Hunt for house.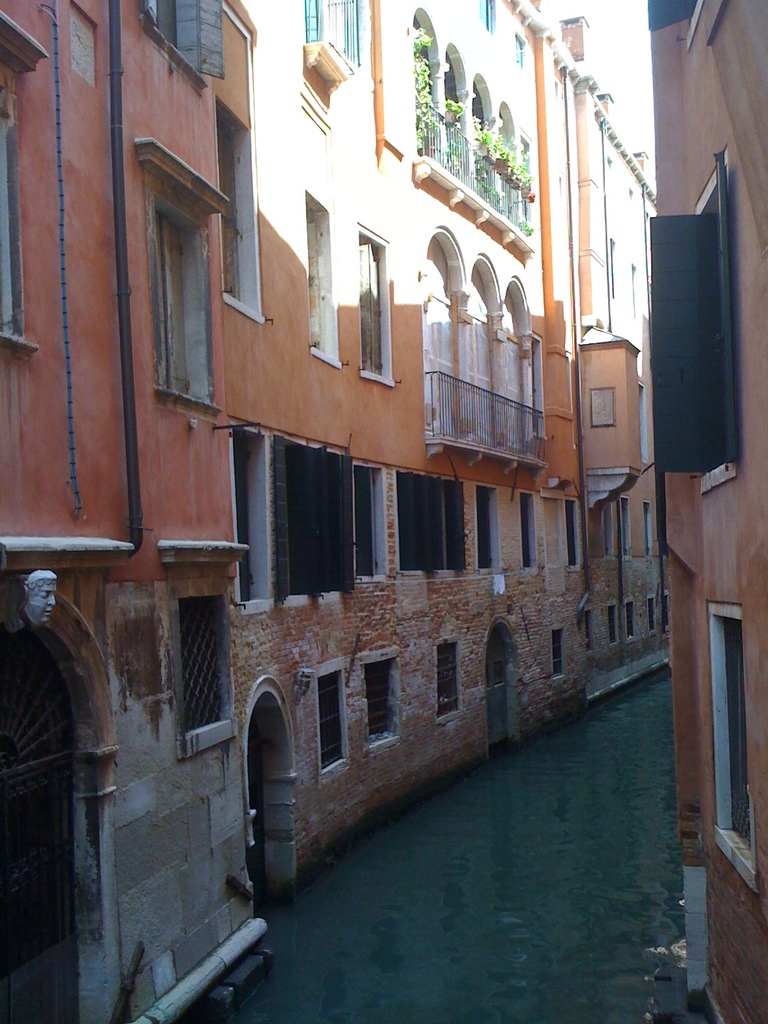
Hunted down at detection(551, 12, 674, 710).
